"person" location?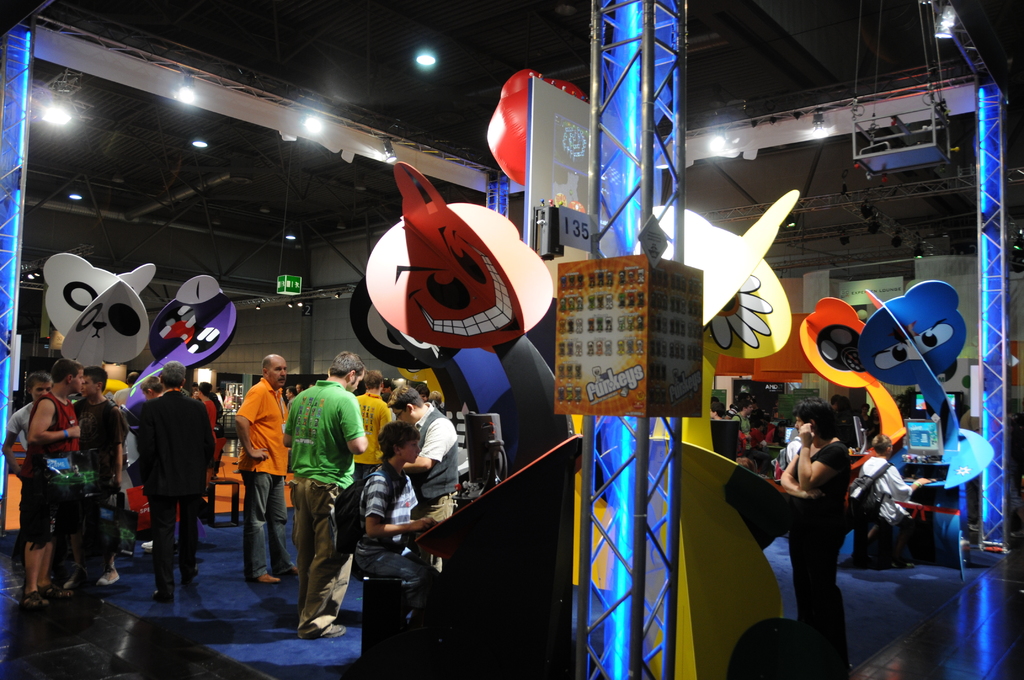
[left=728, top=400, right=754, bottom=460]
